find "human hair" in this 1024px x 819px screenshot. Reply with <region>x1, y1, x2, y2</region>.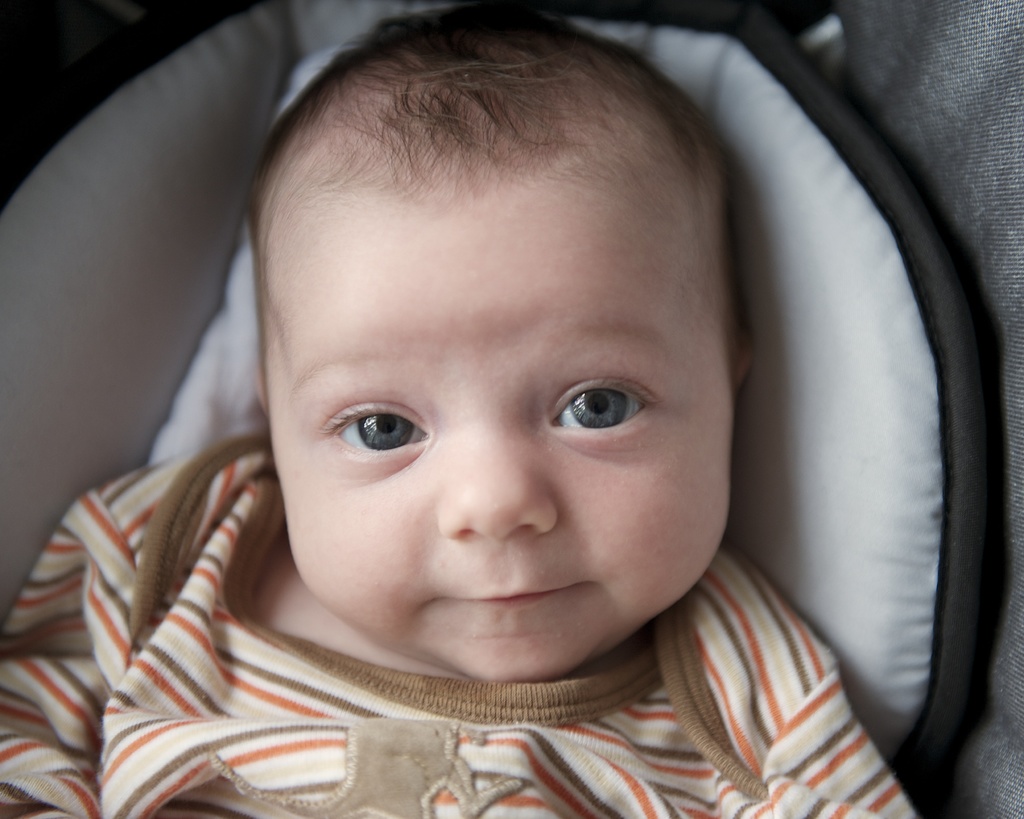
<region>249, 3, 751, 341</region>.
